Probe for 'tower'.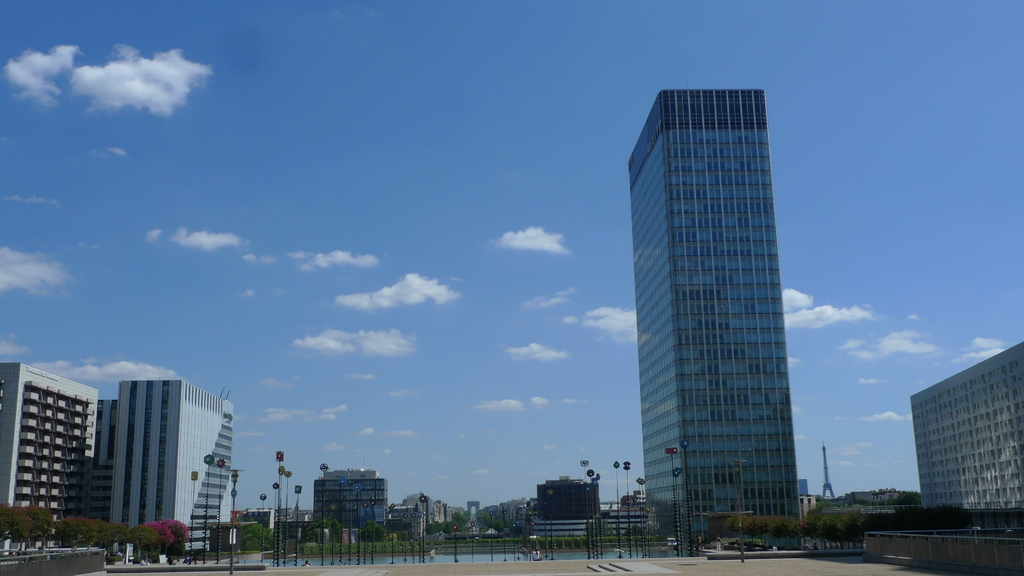
Probe result: (x1=638, y1=60, x2=813, y2=515).
